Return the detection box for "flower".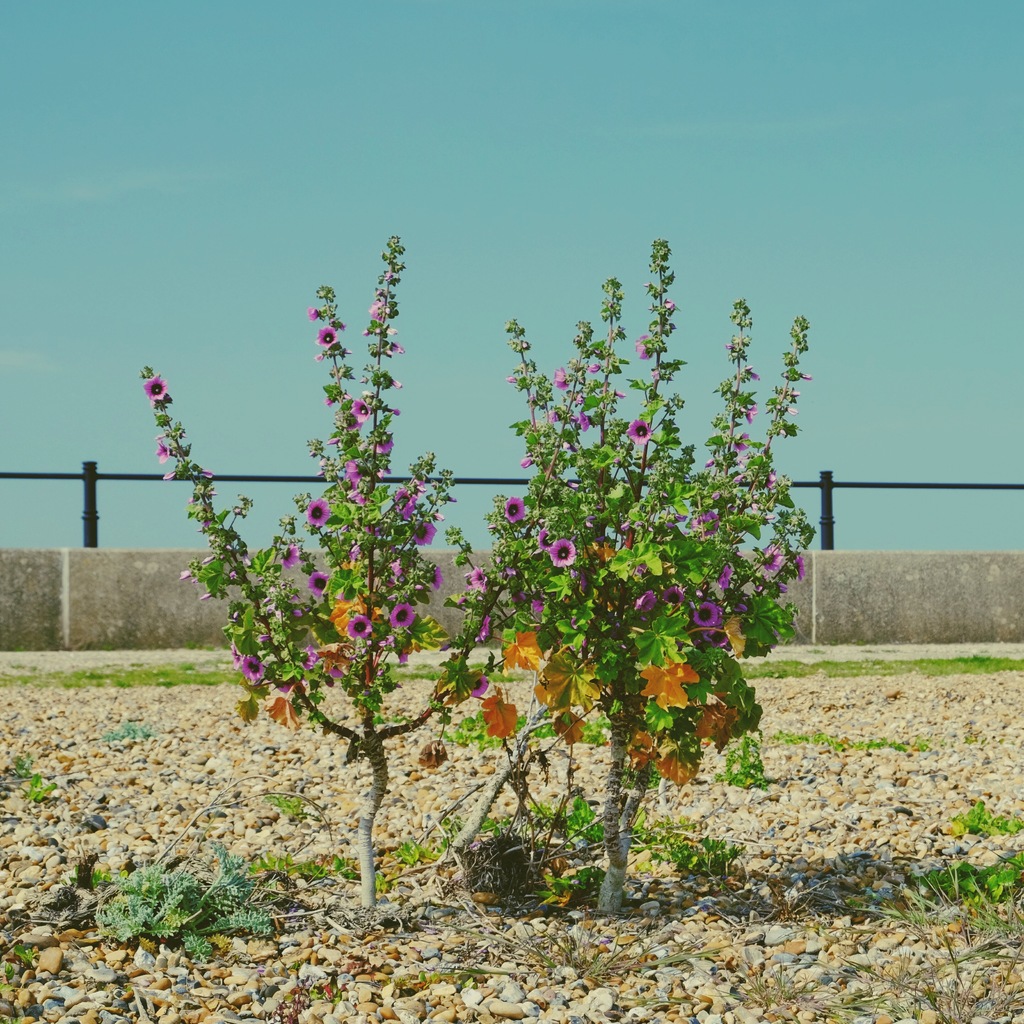
Rect(694, 600, 719, 624).
